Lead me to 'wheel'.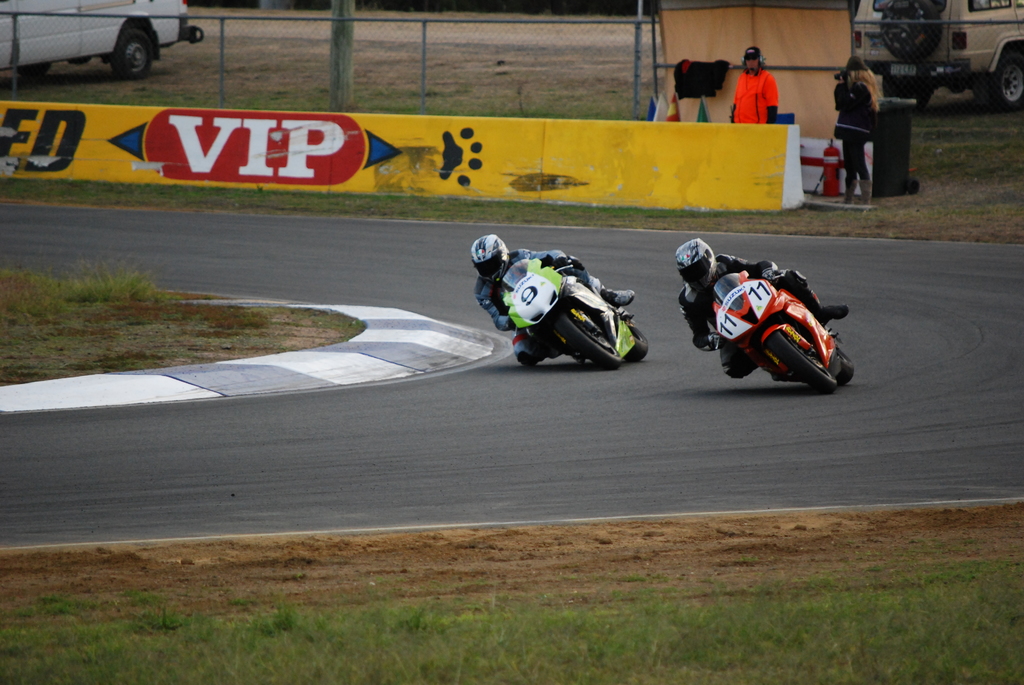
Lead to (left=112, top=29, right=155, bottom=82).
